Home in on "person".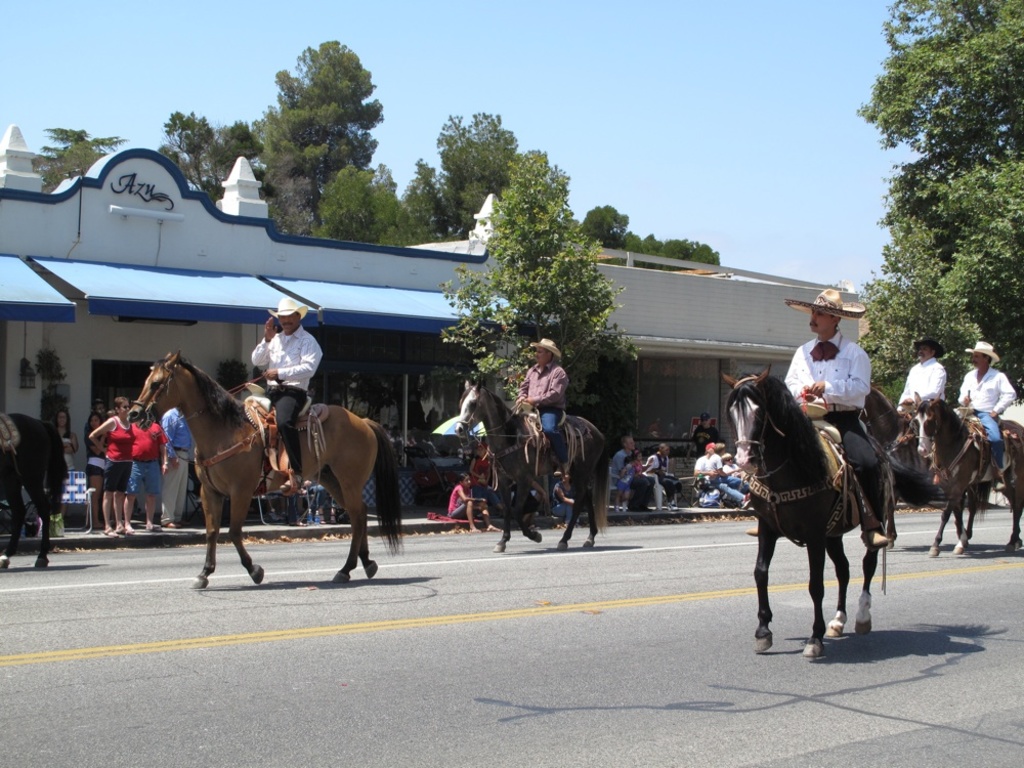
Homed in at bbox=(691, 444, 752, 510).
